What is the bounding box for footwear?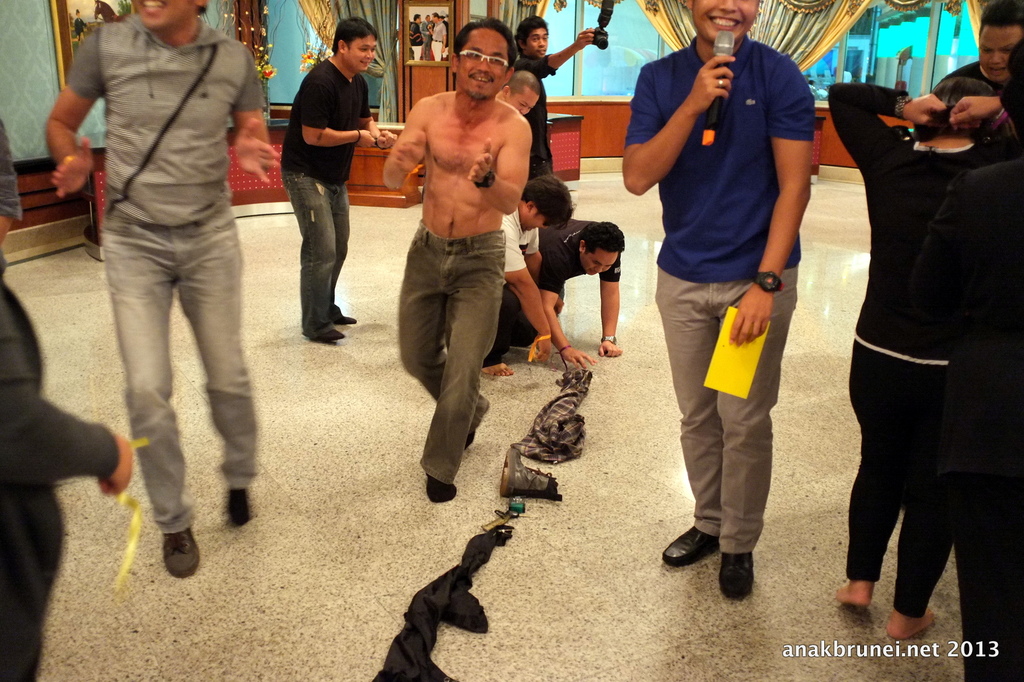
region(662, 528, 710, 563).
